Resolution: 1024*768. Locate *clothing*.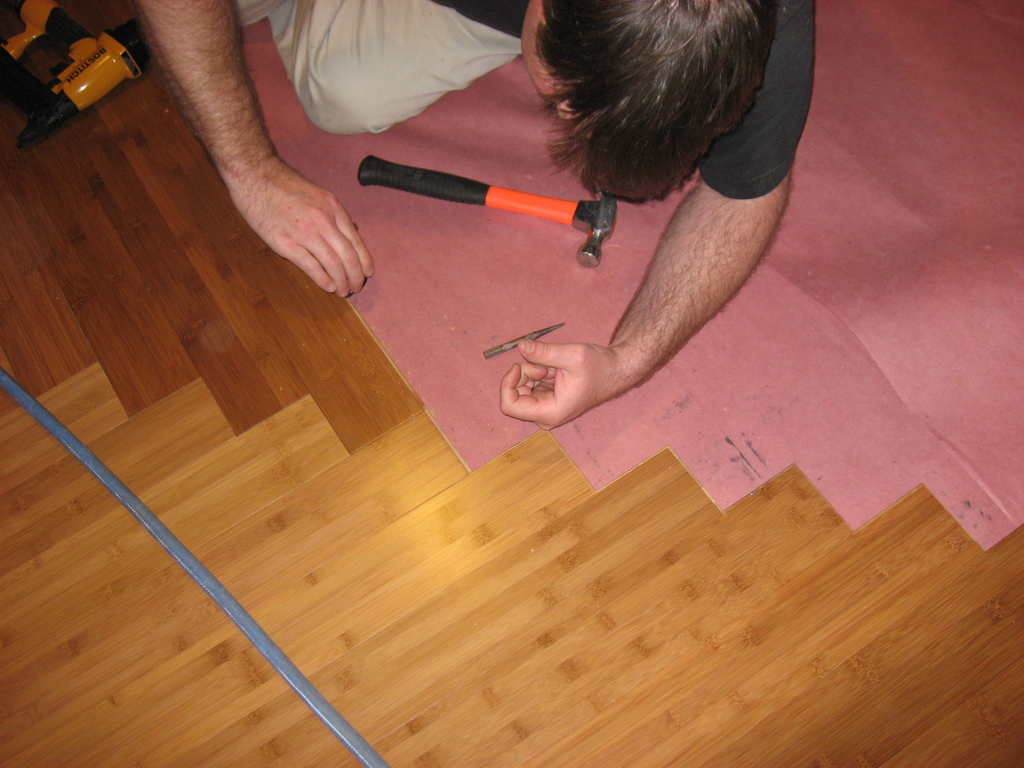
268, 0, 817, 198.
